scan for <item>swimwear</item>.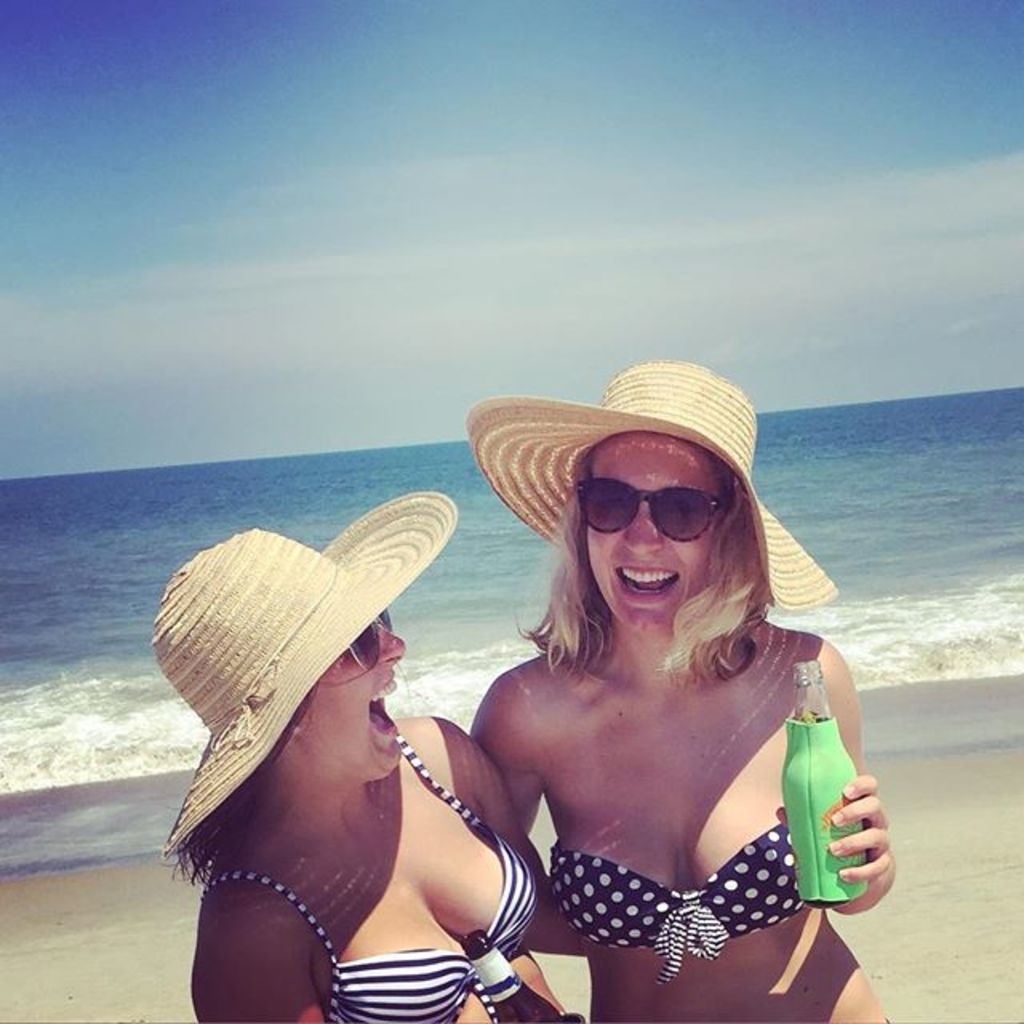
Scan result: x1=539, y1=840, x2=786, y2=984.
